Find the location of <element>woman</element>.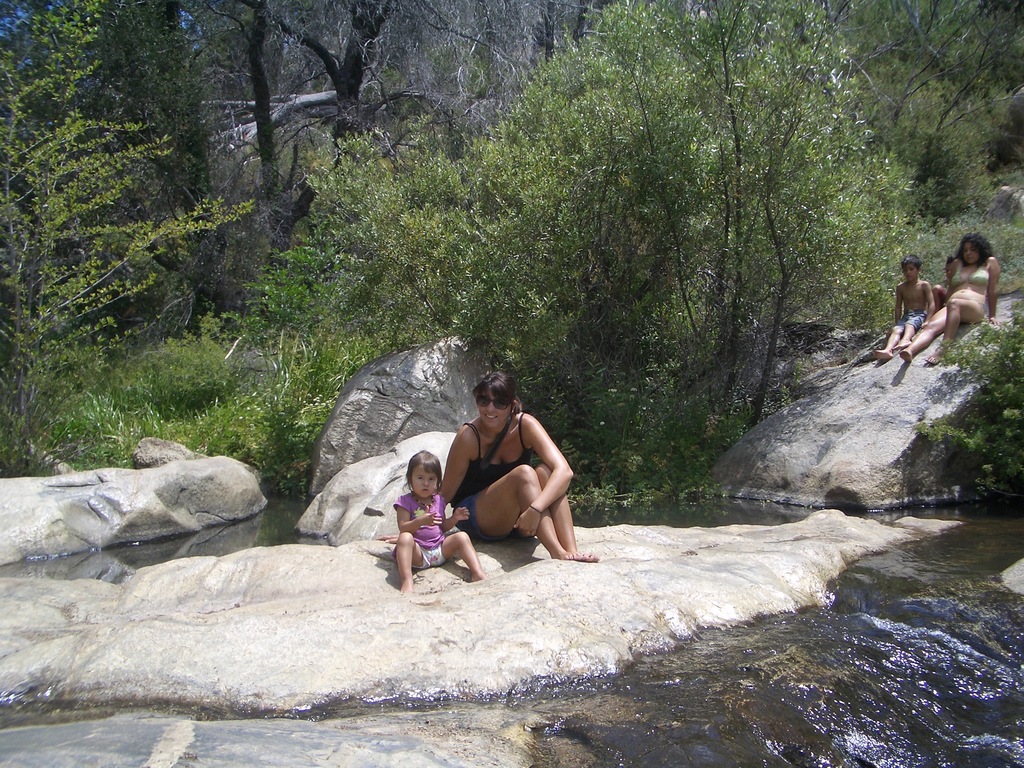
Location: BBox(900, 235, 1000, 364).
